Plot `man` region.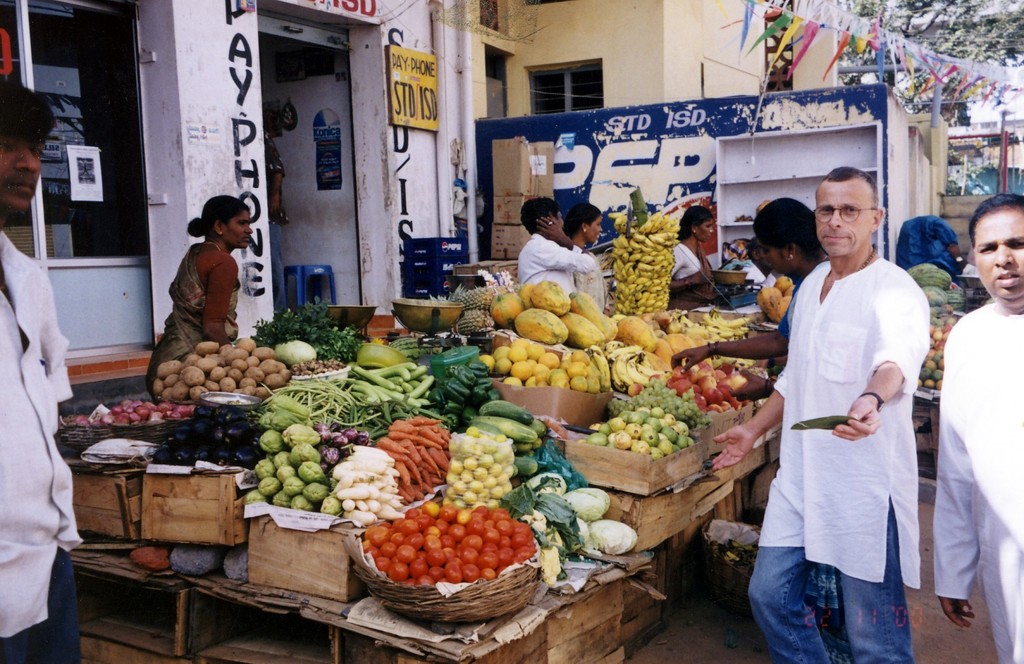
Plotted at left=934, top=190, right=1023, bottom=663.
